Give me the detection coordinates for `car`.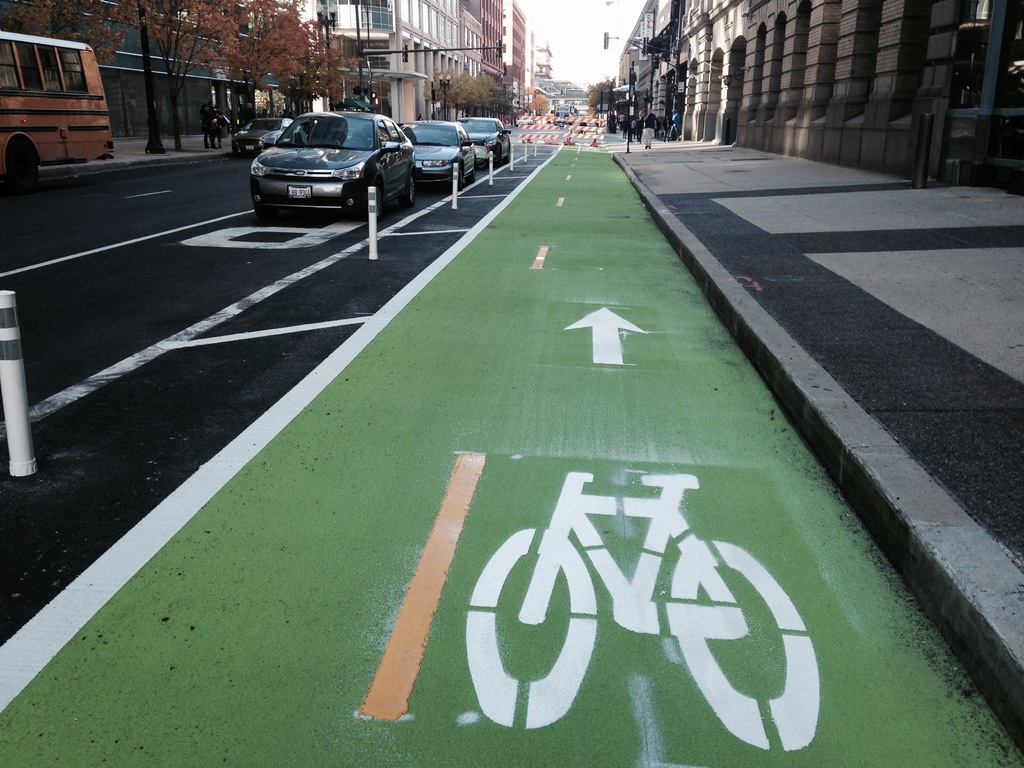
bbox(233, 96, 418, 214).
